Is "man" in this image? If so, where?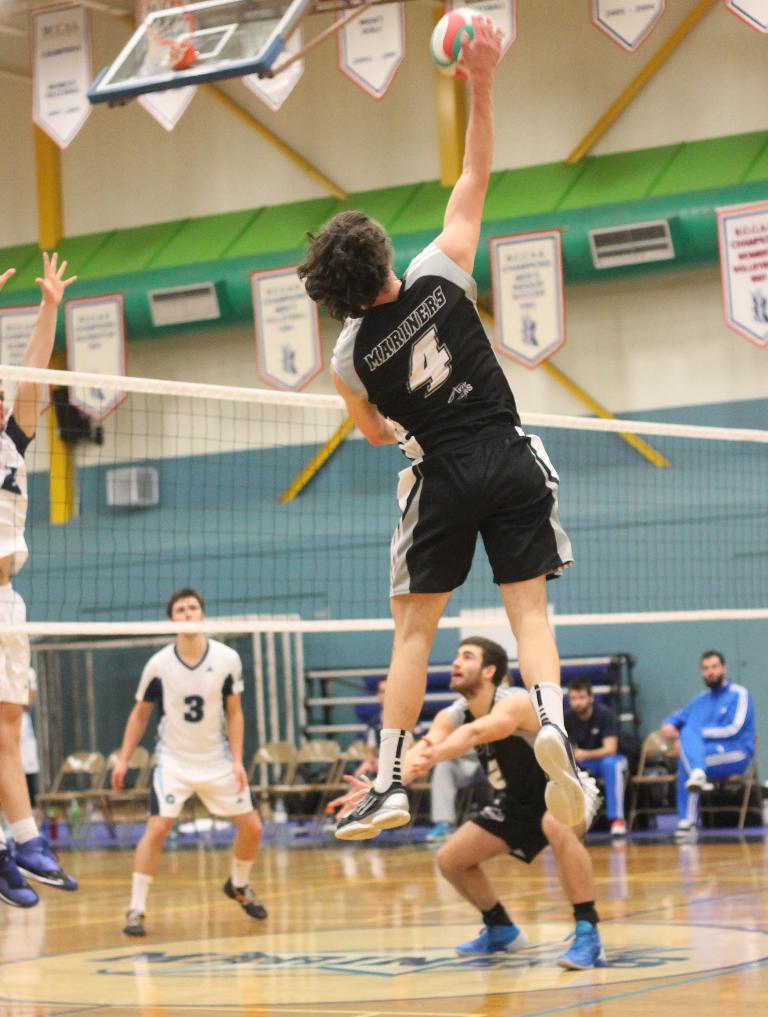
Yes, at (x1=429, y1=671, x2=516, y2=850).
